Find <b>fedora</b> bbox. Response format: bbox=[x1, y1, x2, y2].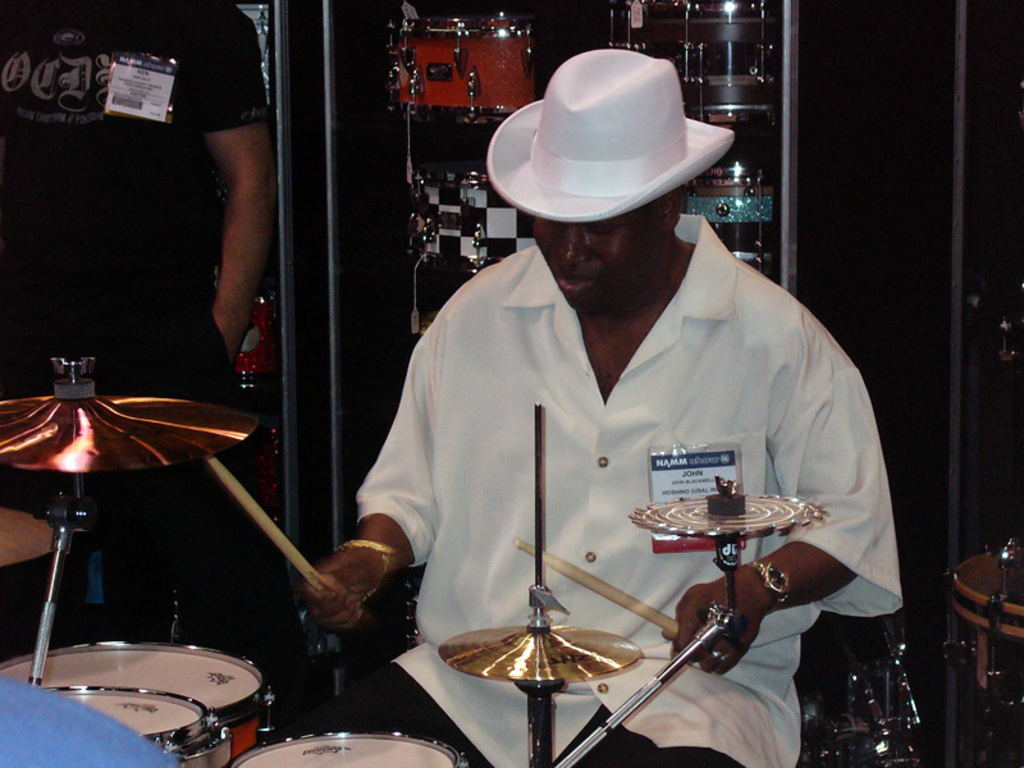
bbox=[490, 47, 736, 227].
